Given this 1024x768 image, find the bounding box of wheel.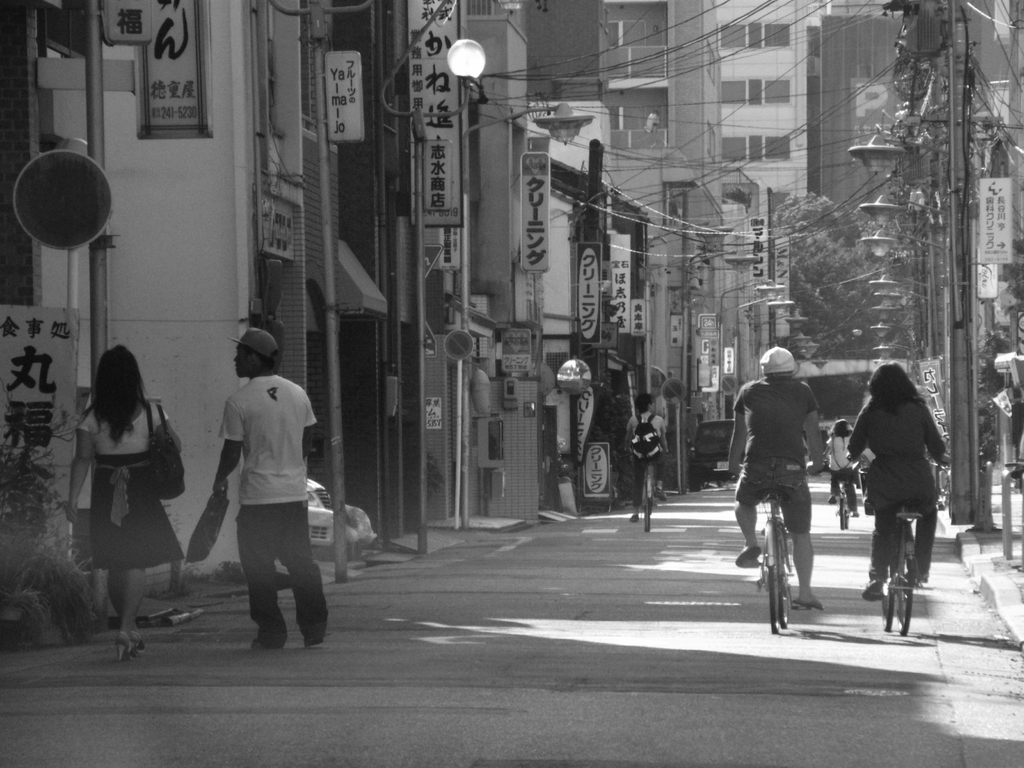
764,521,775,628.
